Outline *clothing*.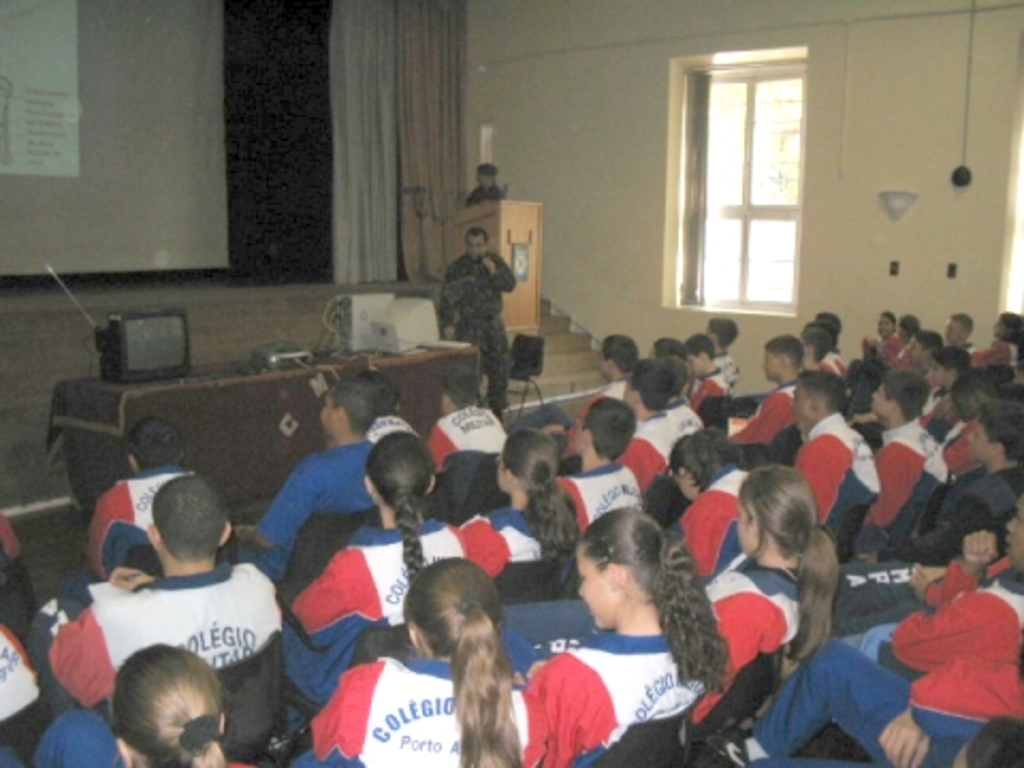
Outline: detection(862, 429, 947, 546).
